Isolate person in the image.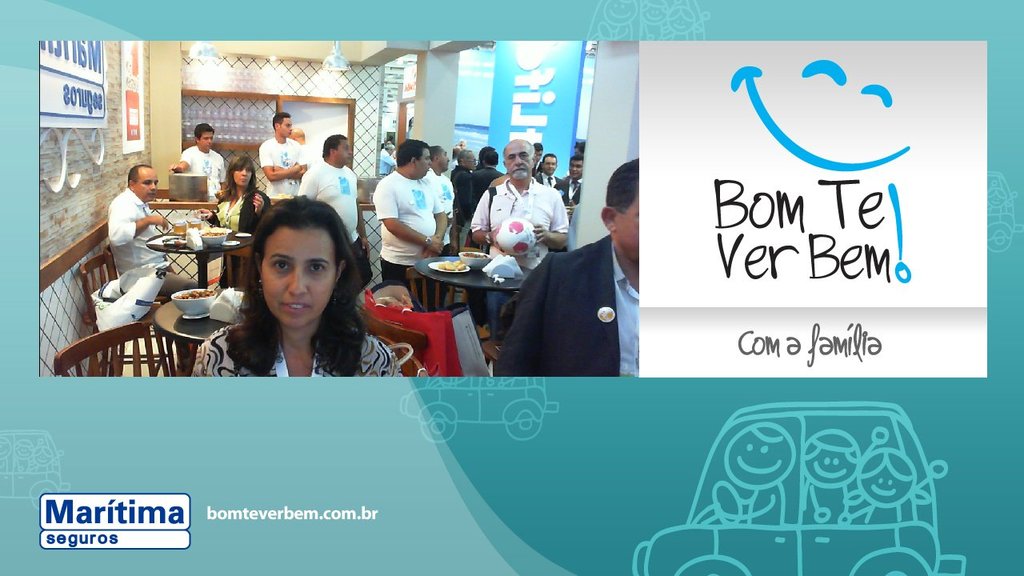
Isolated region: 457:150:479:211.
